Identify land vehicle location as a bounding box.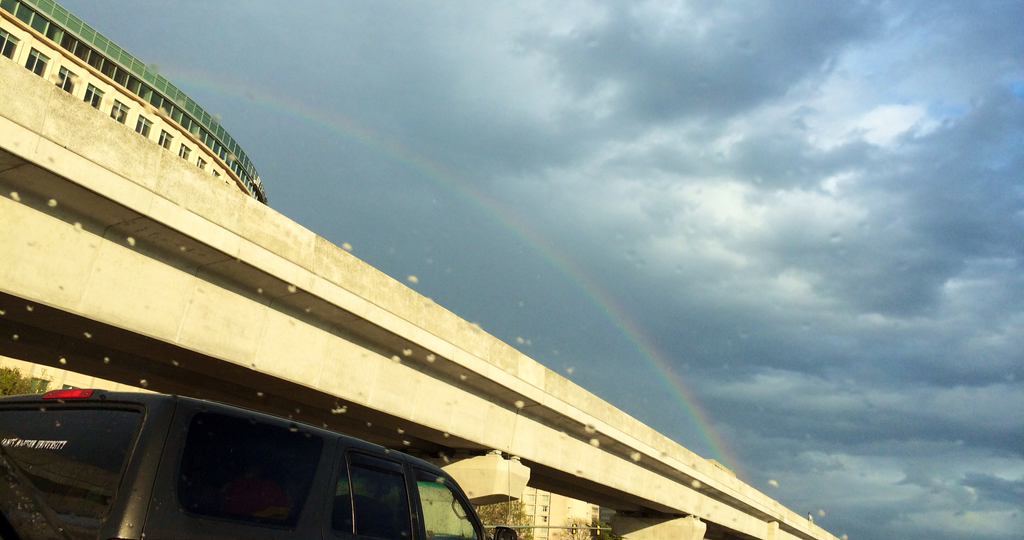
74, 397, 507, 539.
